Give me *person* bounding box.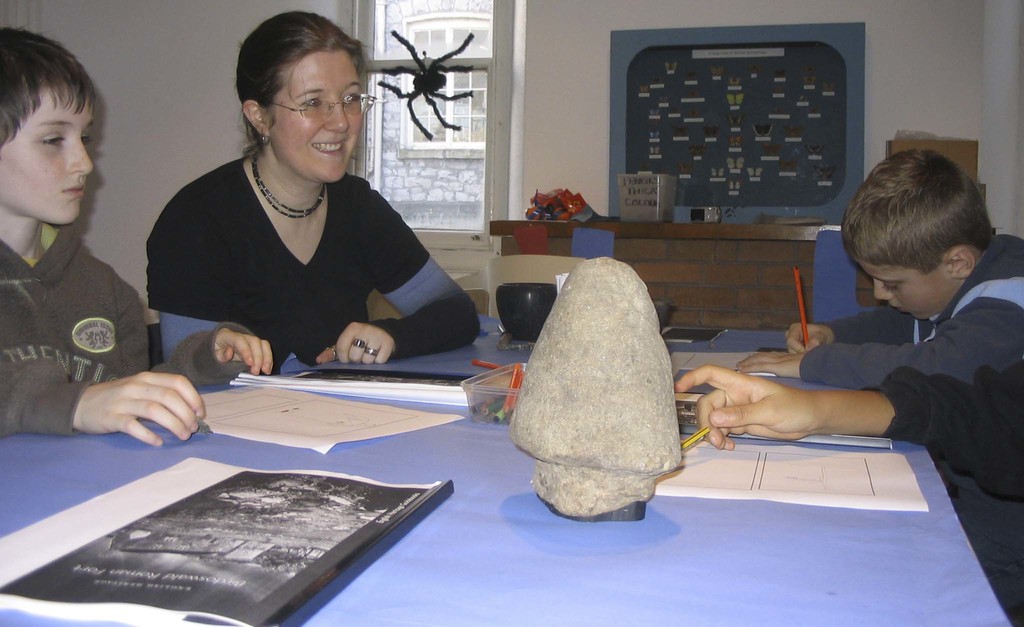
region(675, 148, 1023, 626).
